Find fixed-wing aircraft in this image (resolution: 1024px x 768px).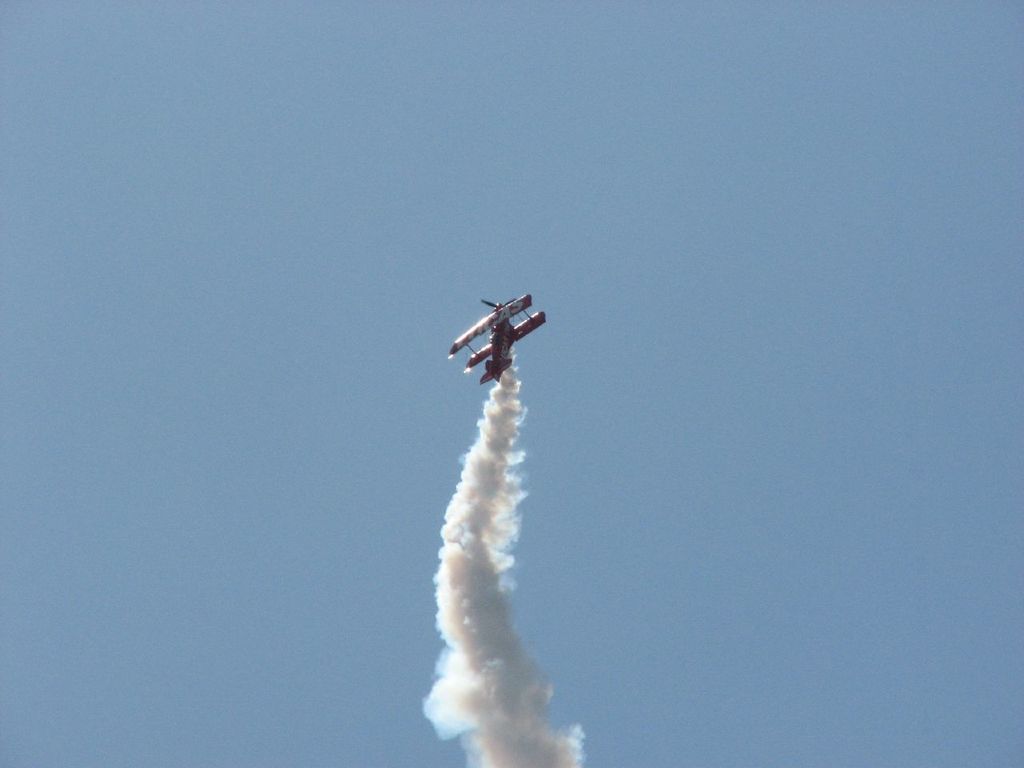
bbox(443, 295, 544, 389).
